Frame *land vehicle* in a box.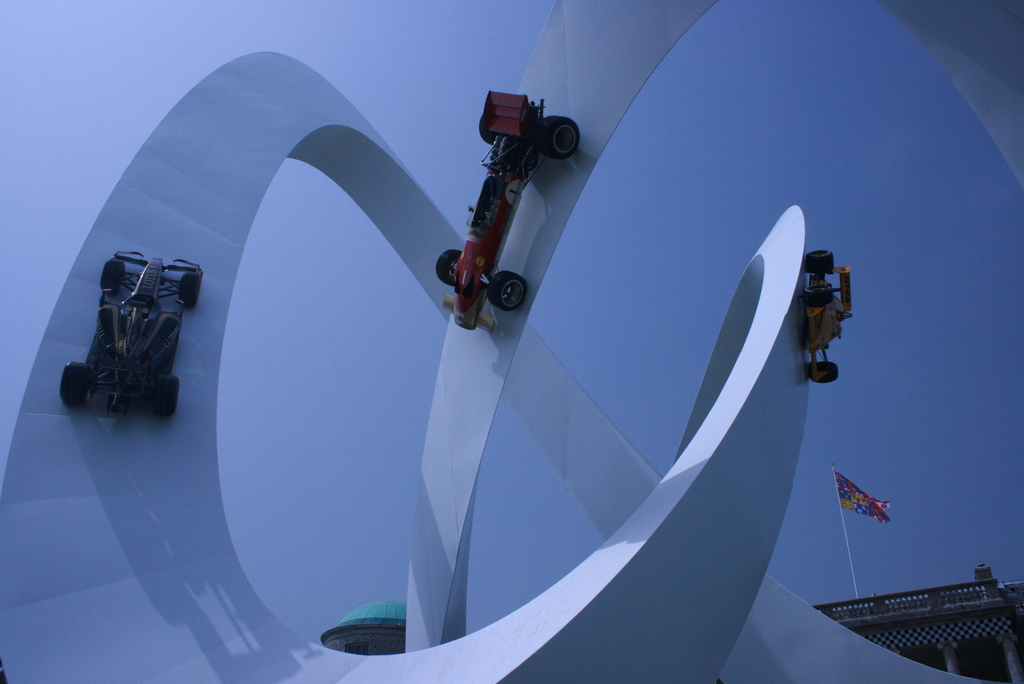
left=801, top=252, right=852, bottom=384.
